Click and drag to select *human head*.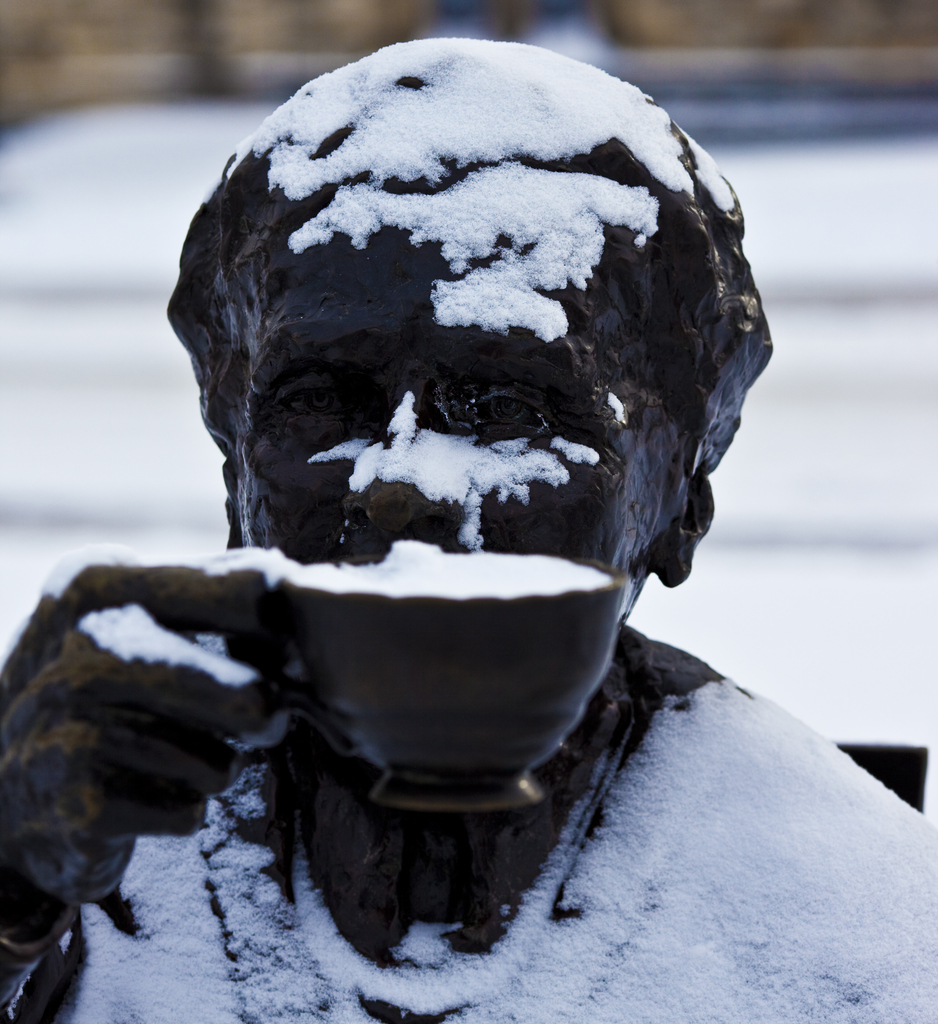
Selection: 127:60:724:593.
